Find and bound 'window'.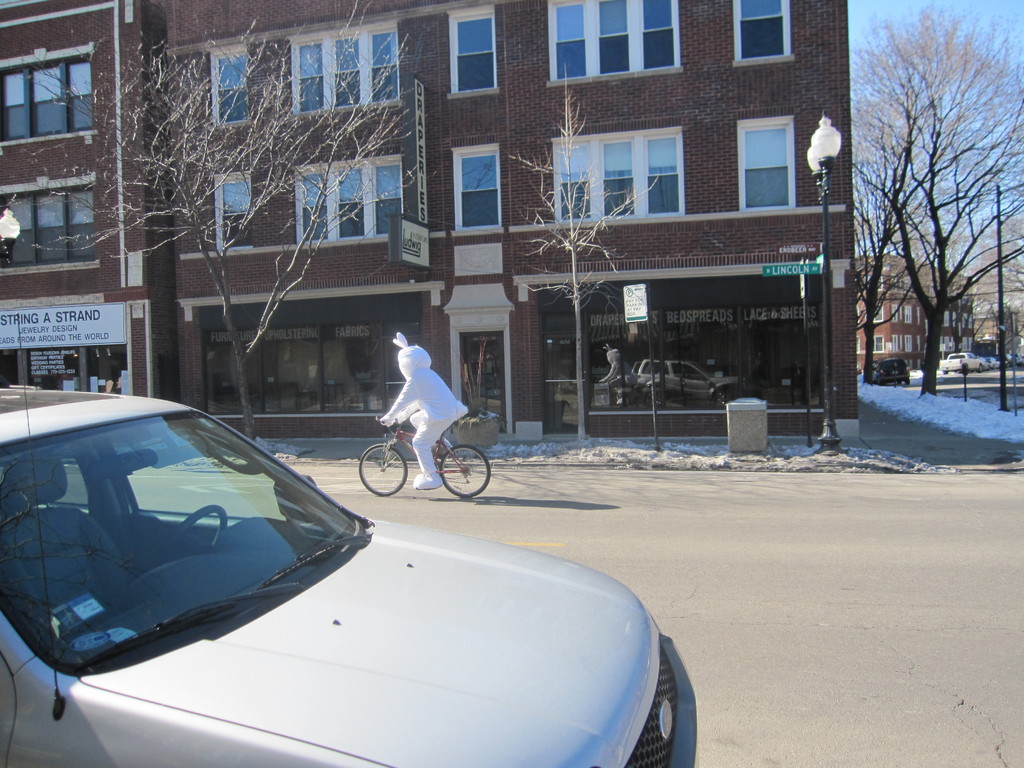
Bound: crop(543, 0, 686, 84).
